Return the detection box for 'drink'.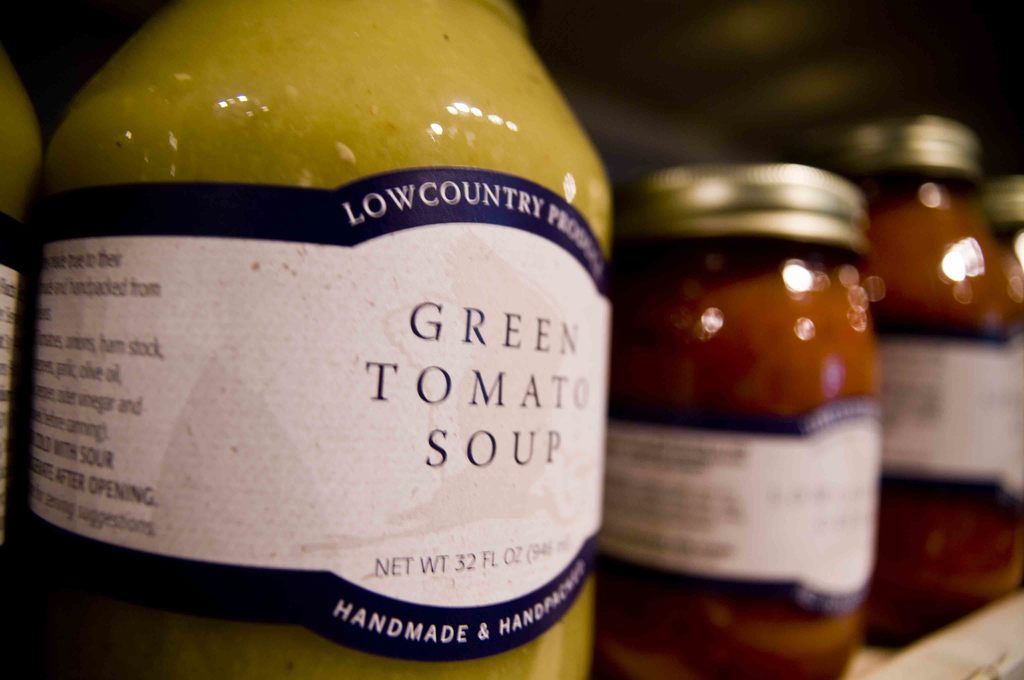
{"left": 603, "top": 244, "right": 892, "bottom": 679}.
